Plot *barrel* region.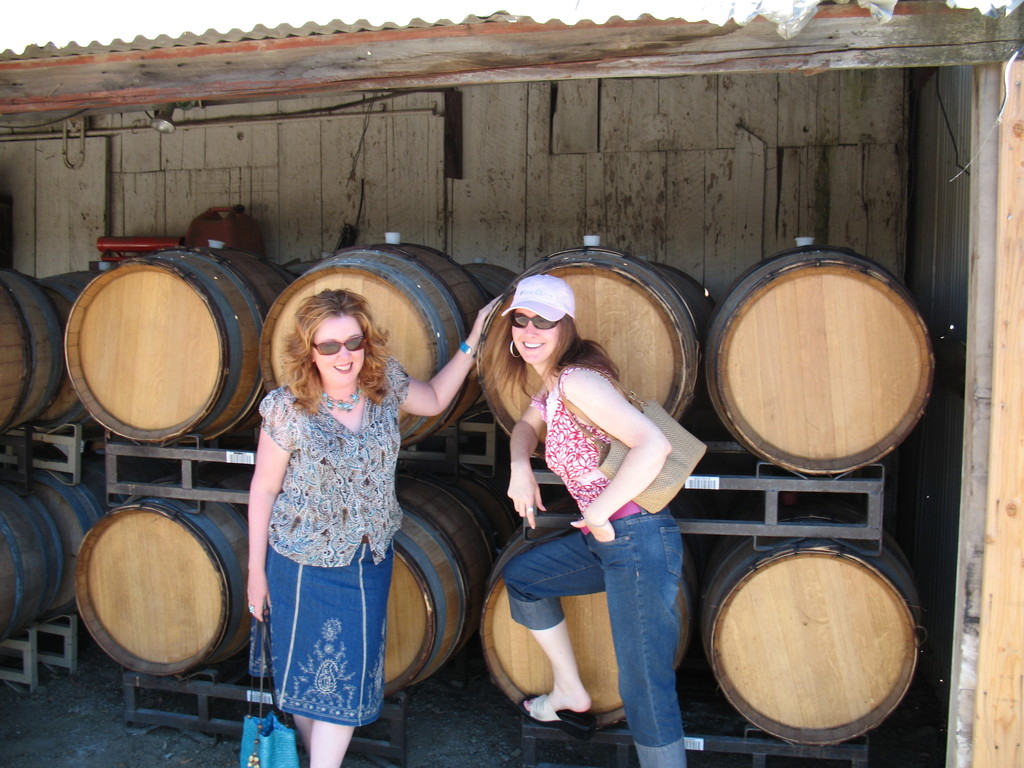
Plotted at (8, 455, 86, 641).
